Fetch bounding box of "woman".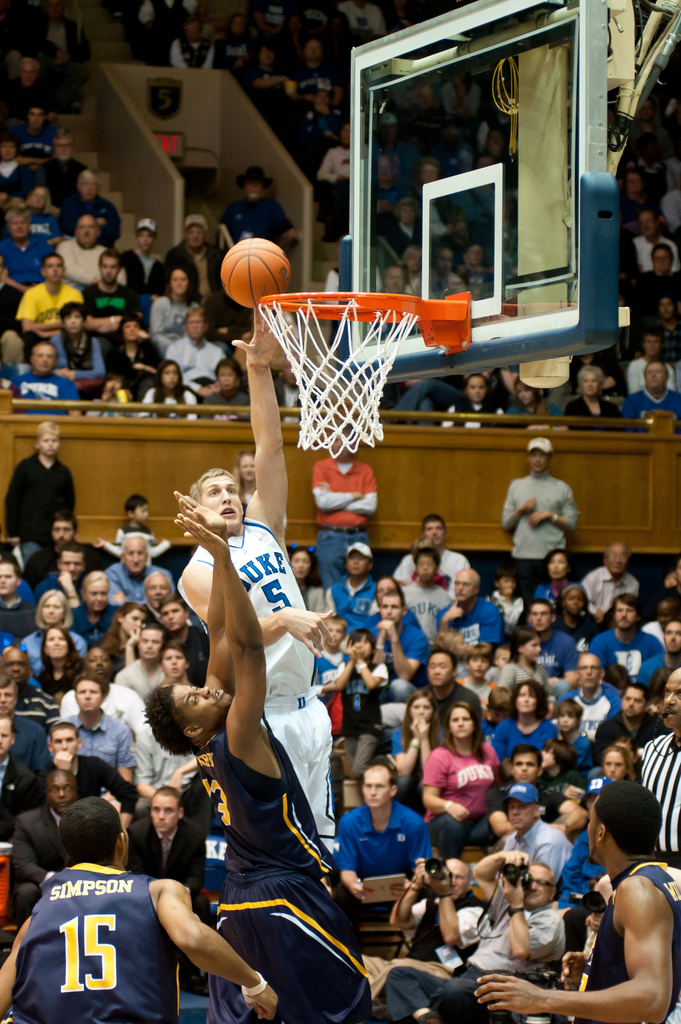
Bbox: left=534, top=548, right=574, bottom=600.
